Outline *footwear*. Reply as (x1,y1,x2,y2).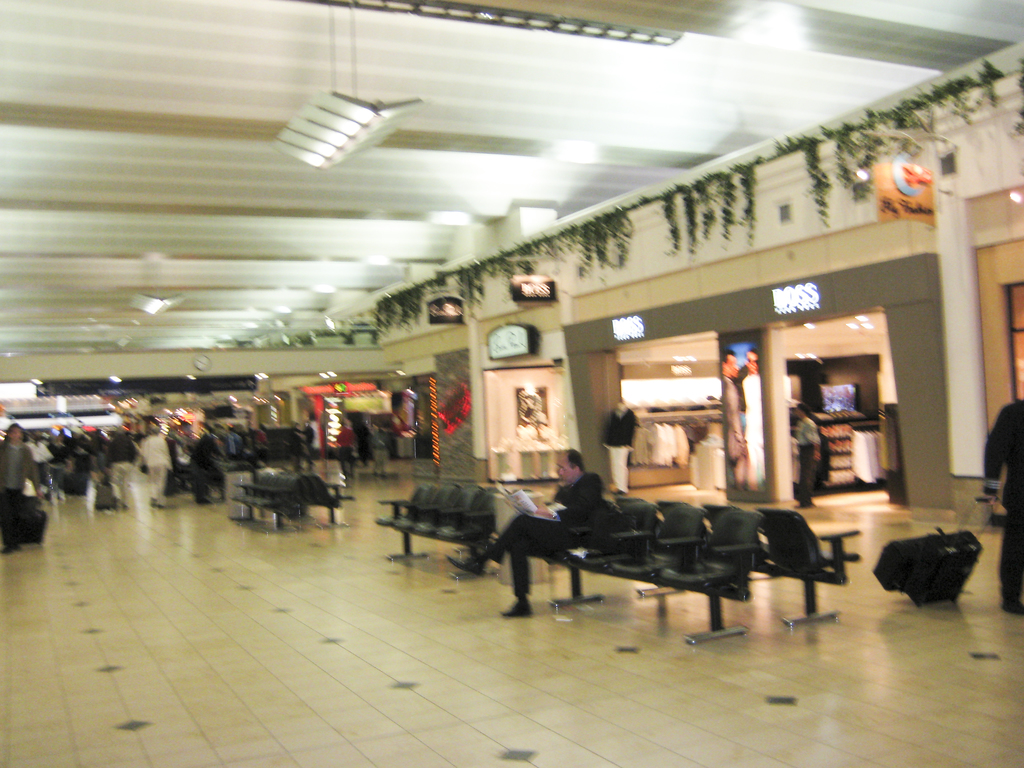
(500,596,536,617).
